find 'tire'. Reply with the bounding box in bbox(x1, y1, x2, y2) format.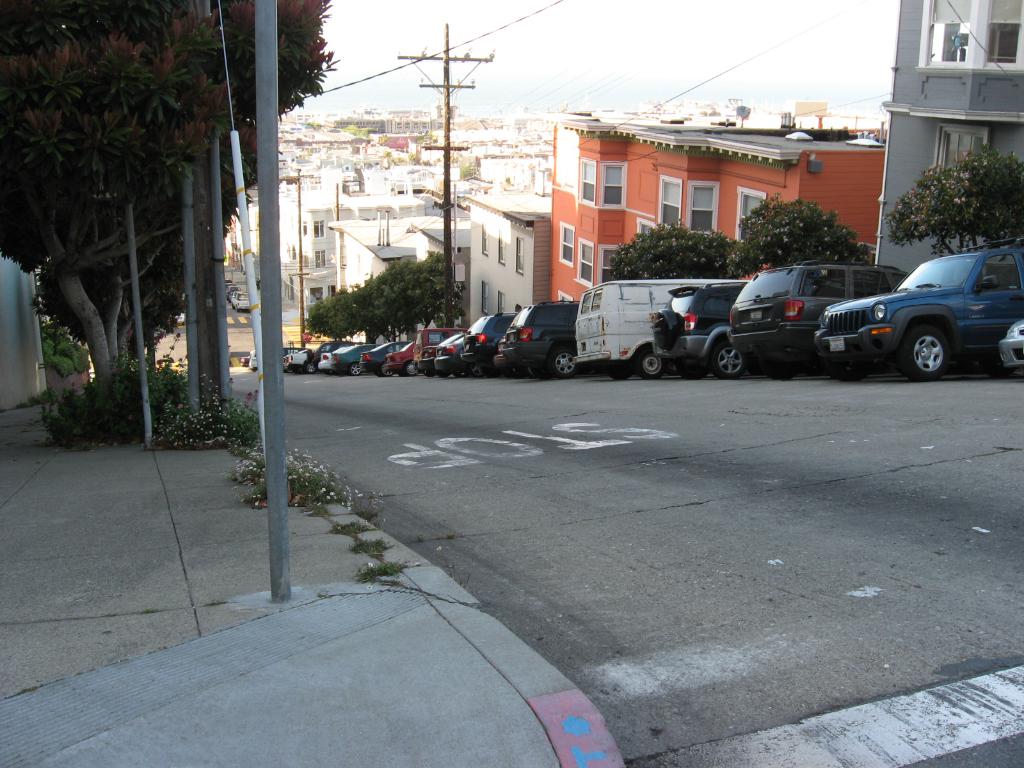
bbox(653, 307, 679, 347).
